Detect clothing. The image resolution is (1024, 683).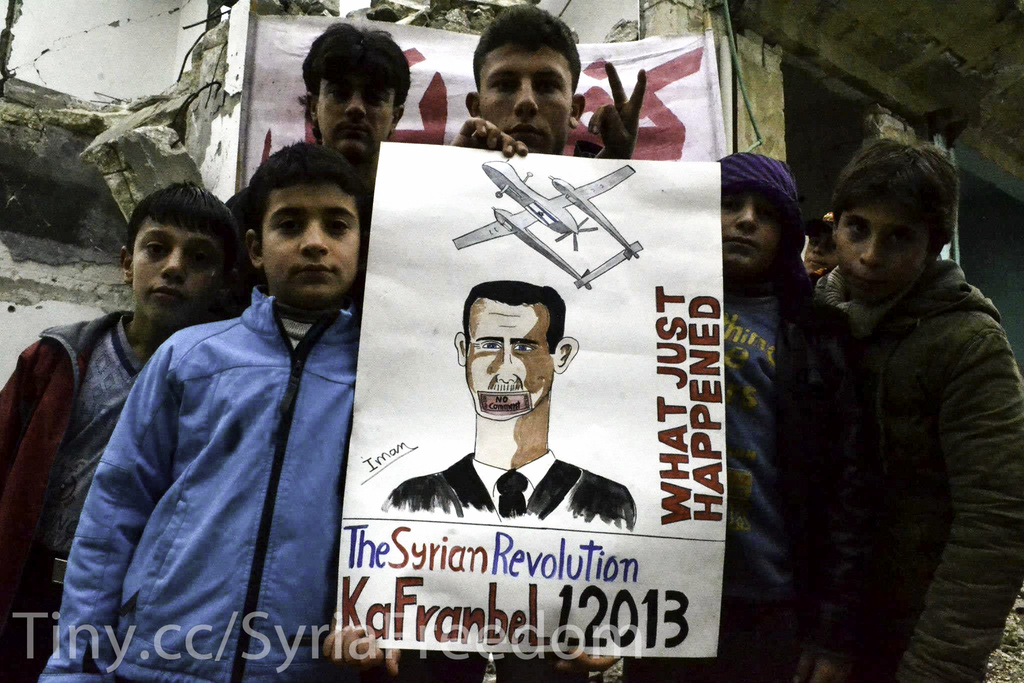
3:296:221:538.
